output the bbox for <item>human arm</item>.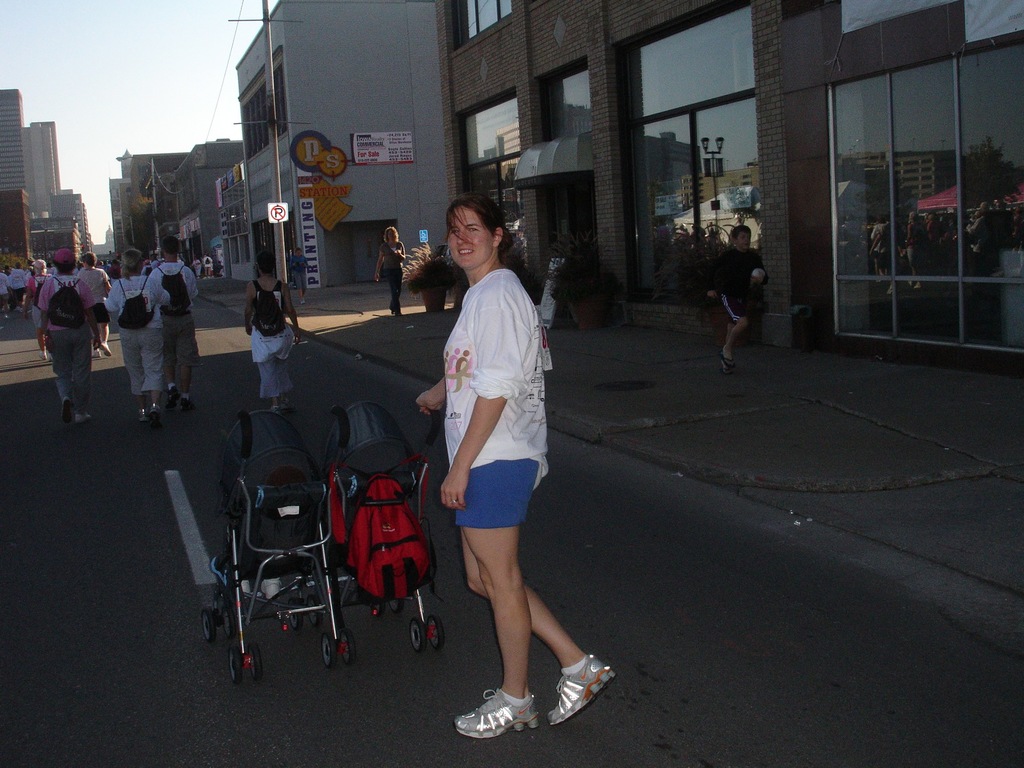
box(107, 288, 120, 313).
